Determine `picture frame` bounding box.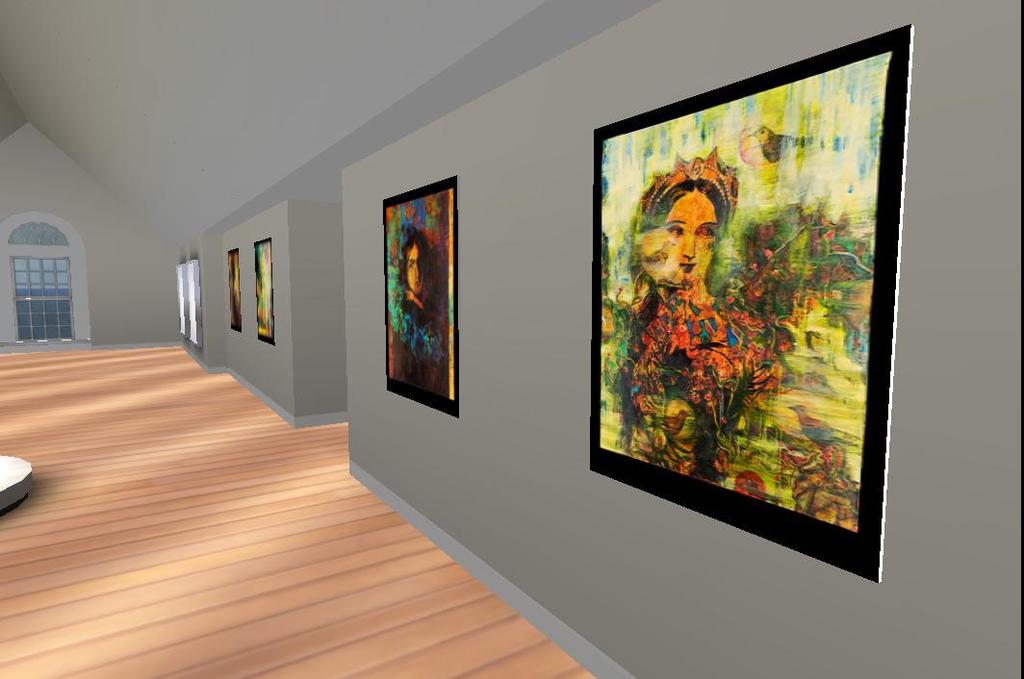
Determined: select_region(378, 172, 462, 421).
